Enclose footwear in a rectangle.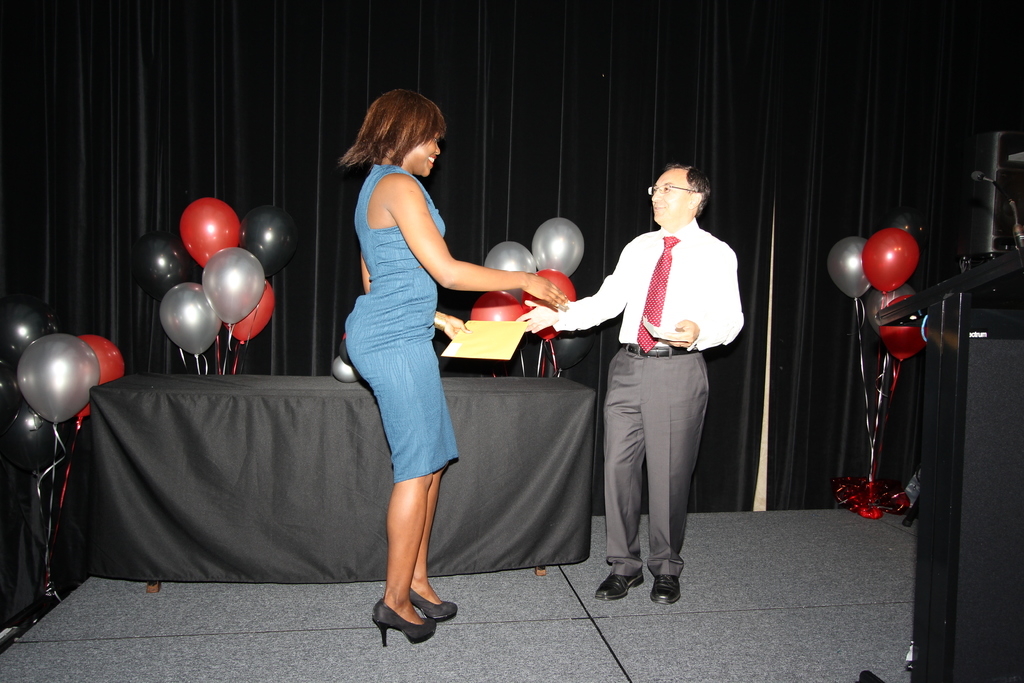
589:573:643:599.
